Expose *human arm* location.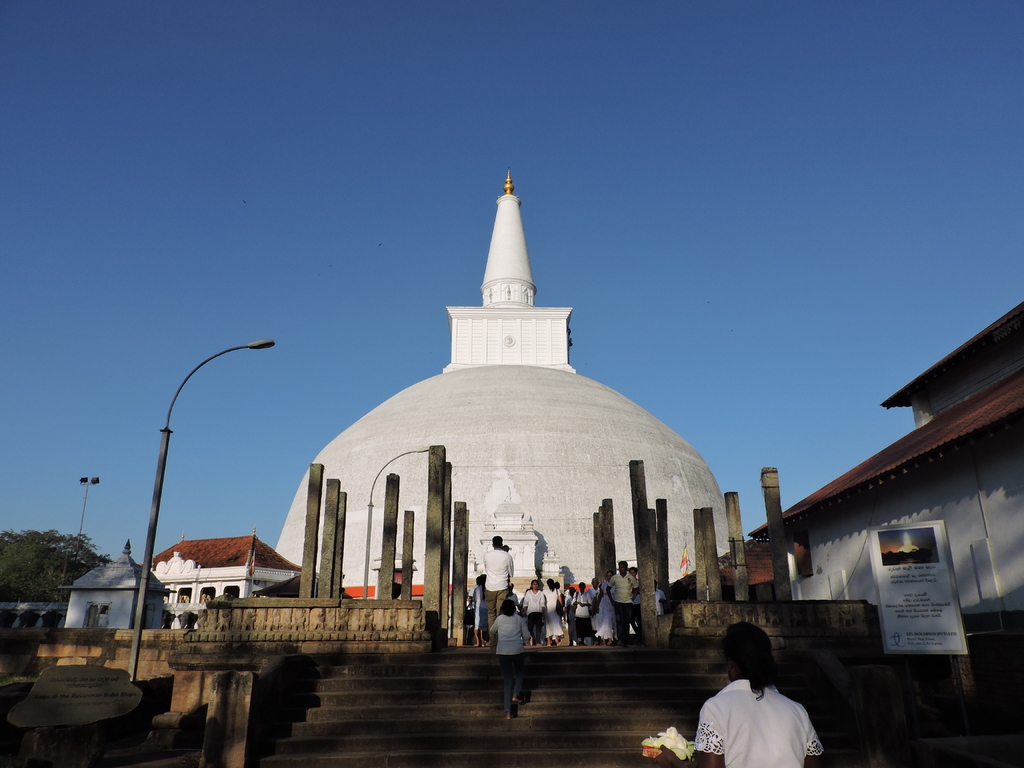
Exposed at (801,717,825,767).
